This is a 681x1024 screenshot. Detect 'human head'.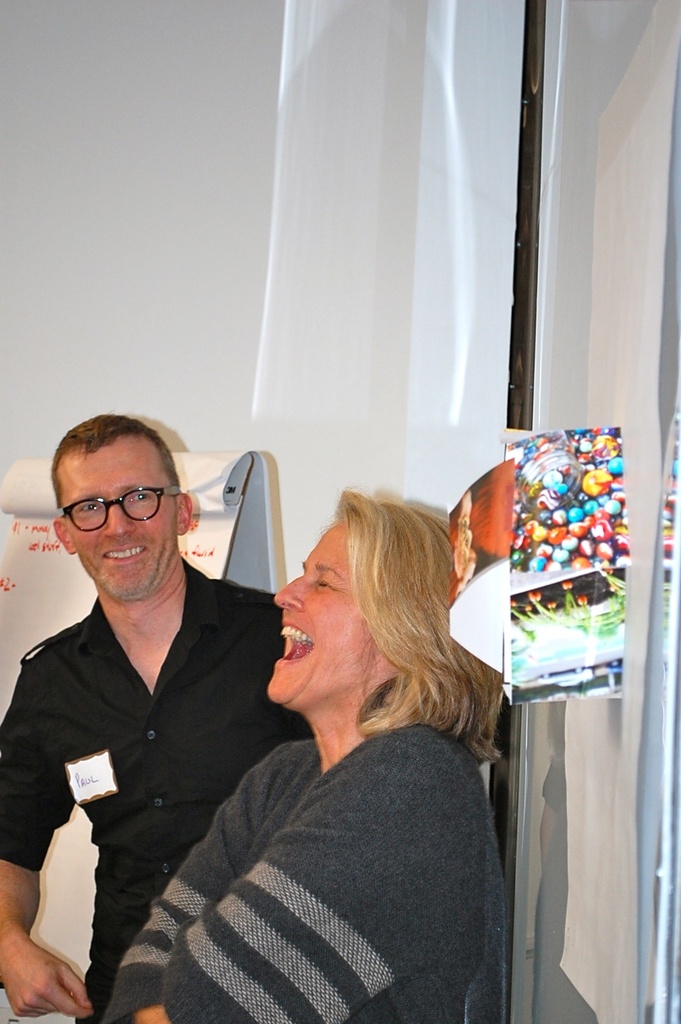
box=[48, 414, 191, 608].
